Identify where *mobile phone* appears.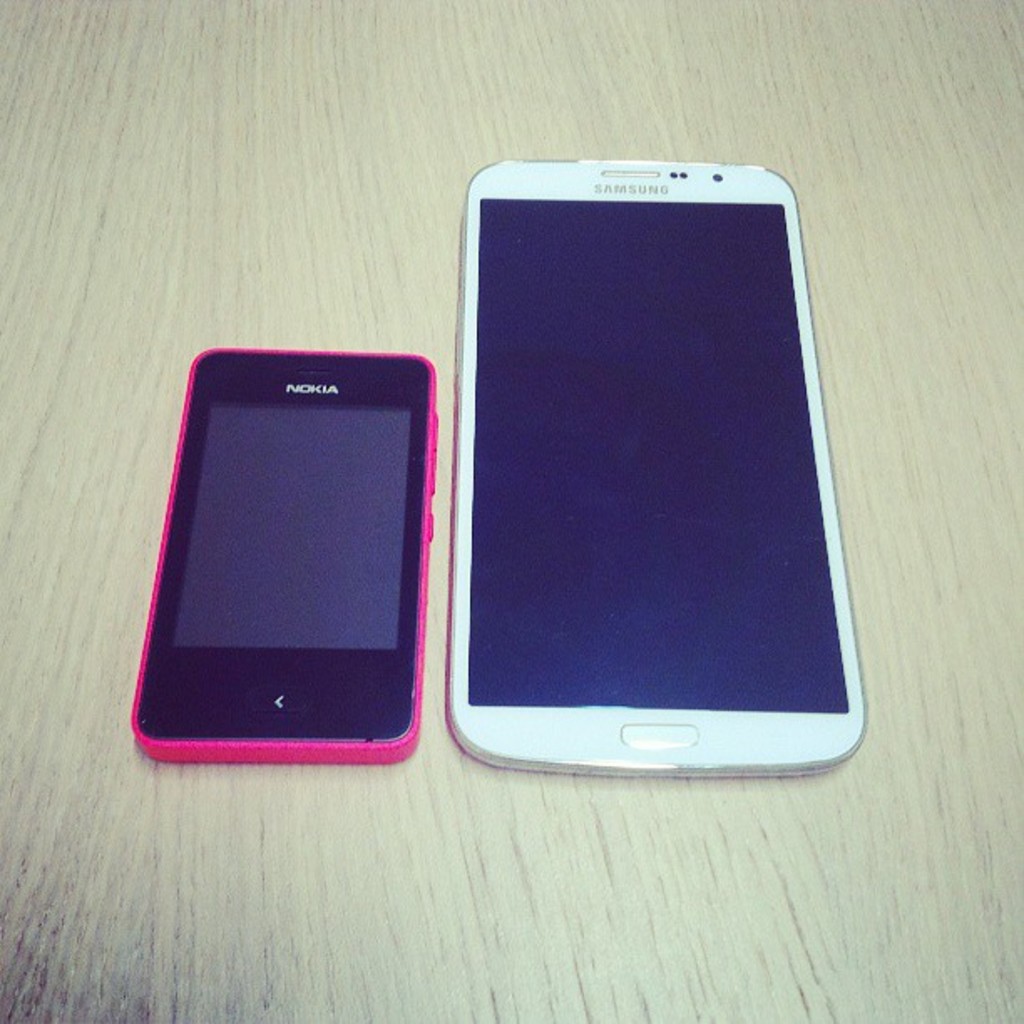
Appears at [463, 152, 873, 783].
